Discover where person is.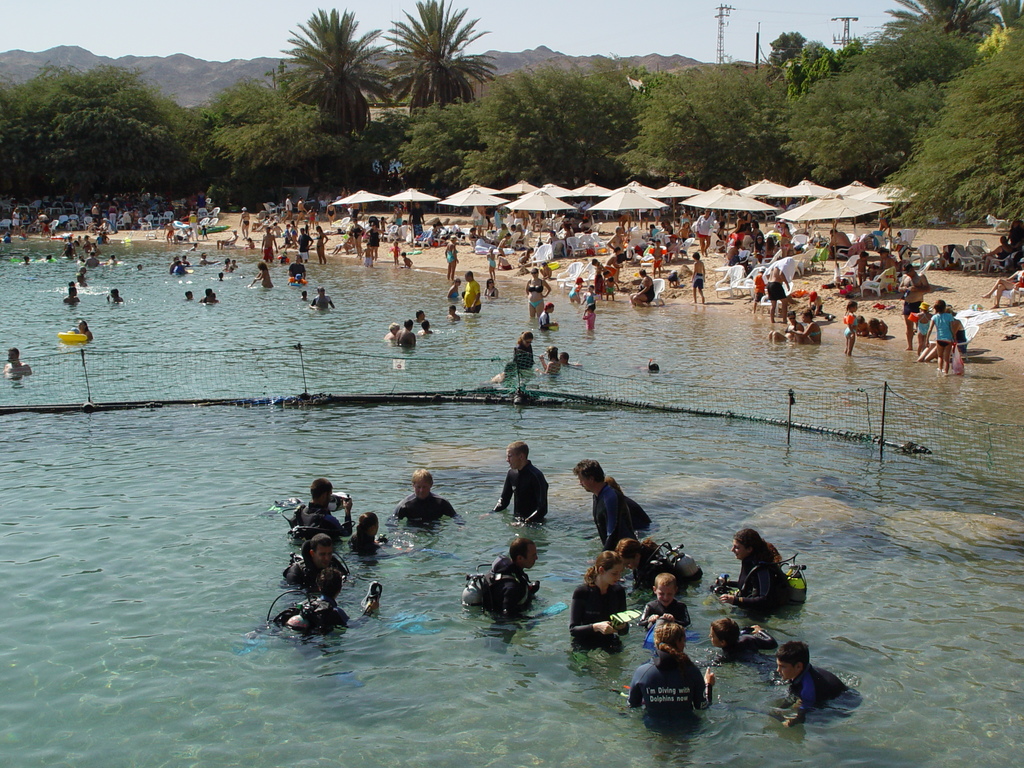
Discovered at locate(753, 222, 760, 236).
